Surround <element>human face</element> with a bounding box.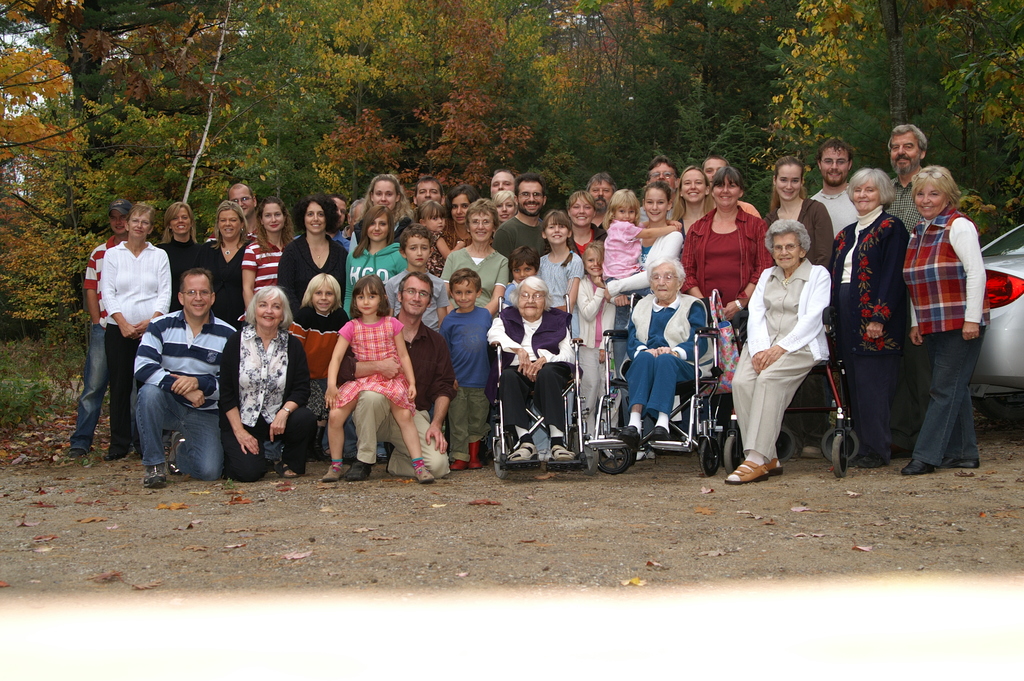
box=[369, 215, 387, 239].
